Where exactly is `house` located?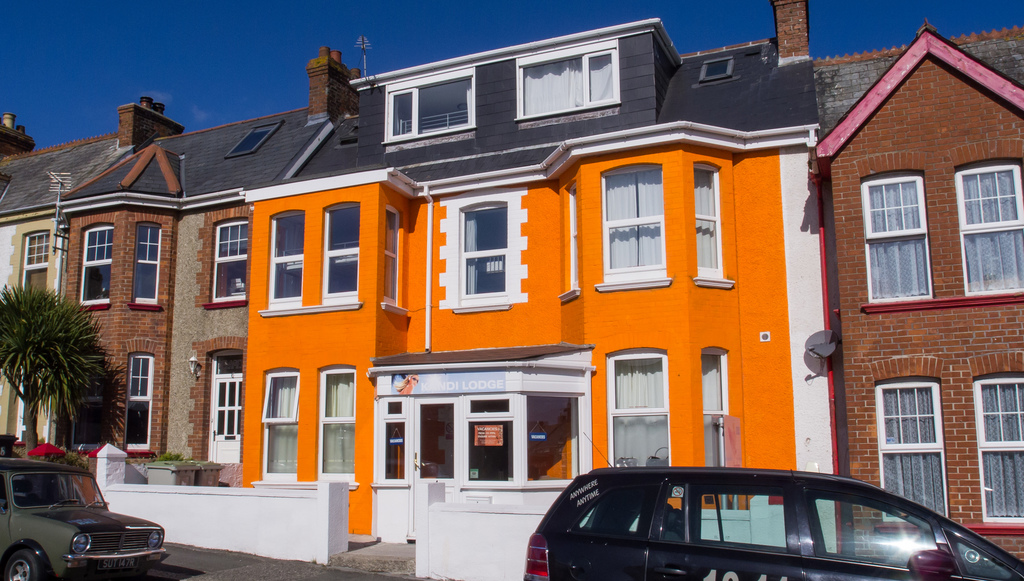
Its bounding box is box(805, 21, 1023, 577).
